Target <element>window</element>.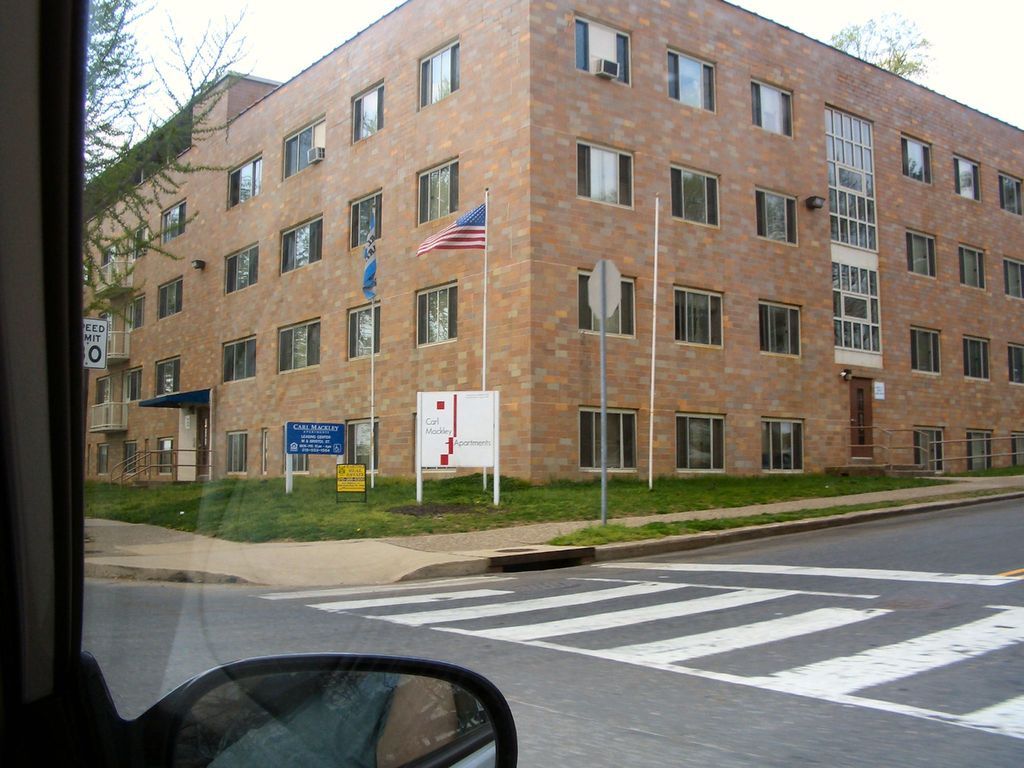
Target region: locate(578, 407, 641, 467).
